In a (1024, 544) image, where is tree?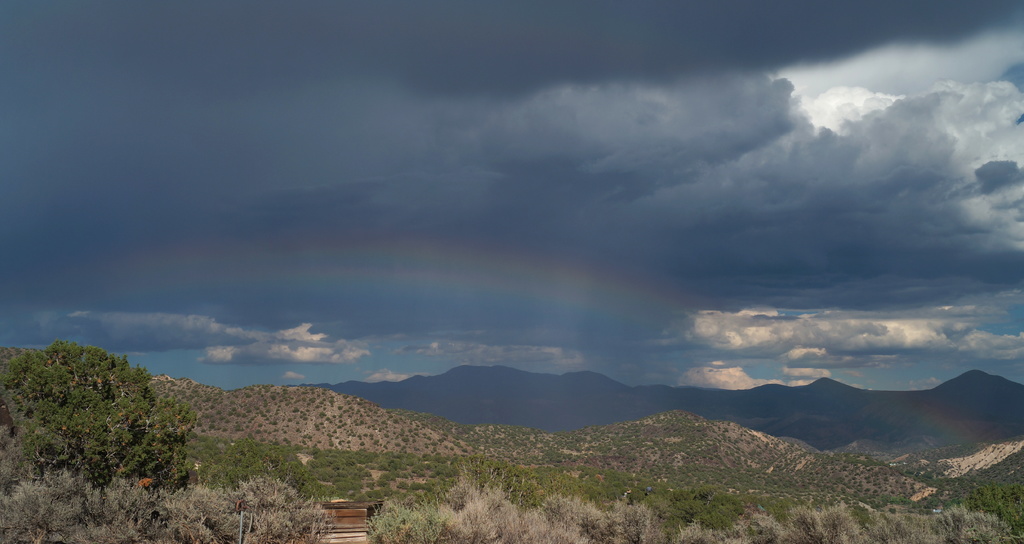
region(71, 472, 170, 543).
